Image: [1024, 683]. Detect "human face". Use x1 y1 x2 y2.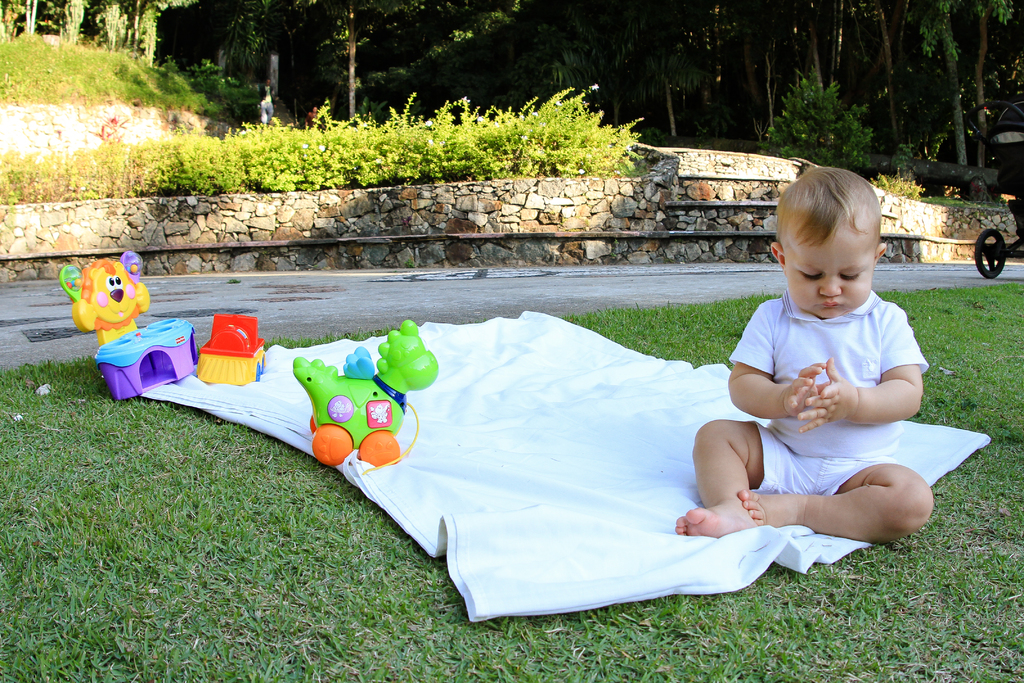
785 216 871 320.
